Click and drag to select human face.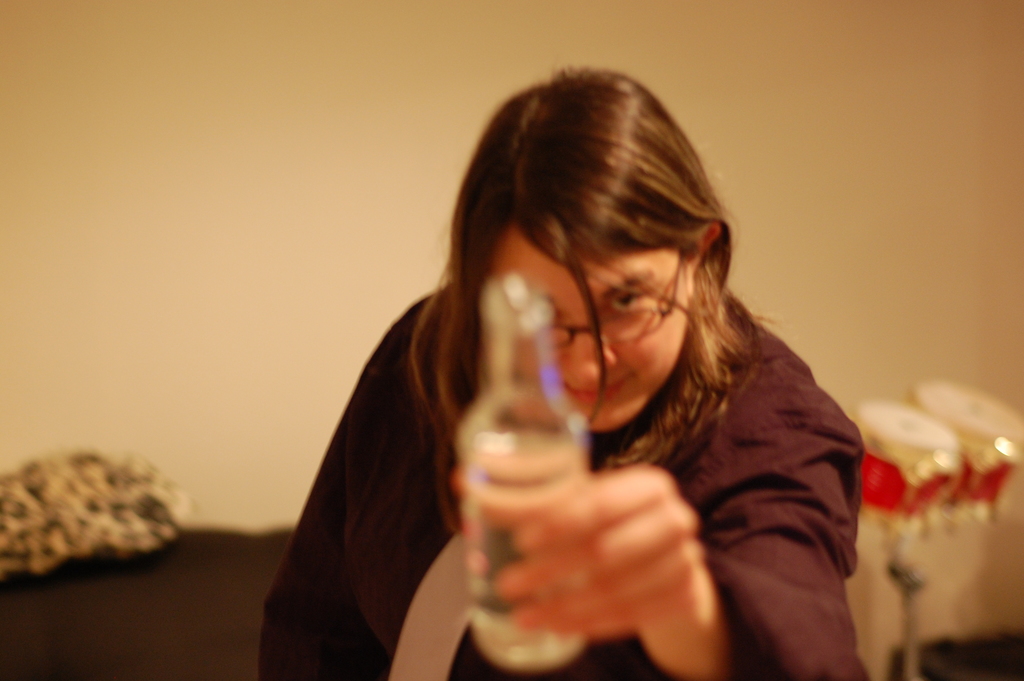
Selection: box=[499, 213, 684, 421].
